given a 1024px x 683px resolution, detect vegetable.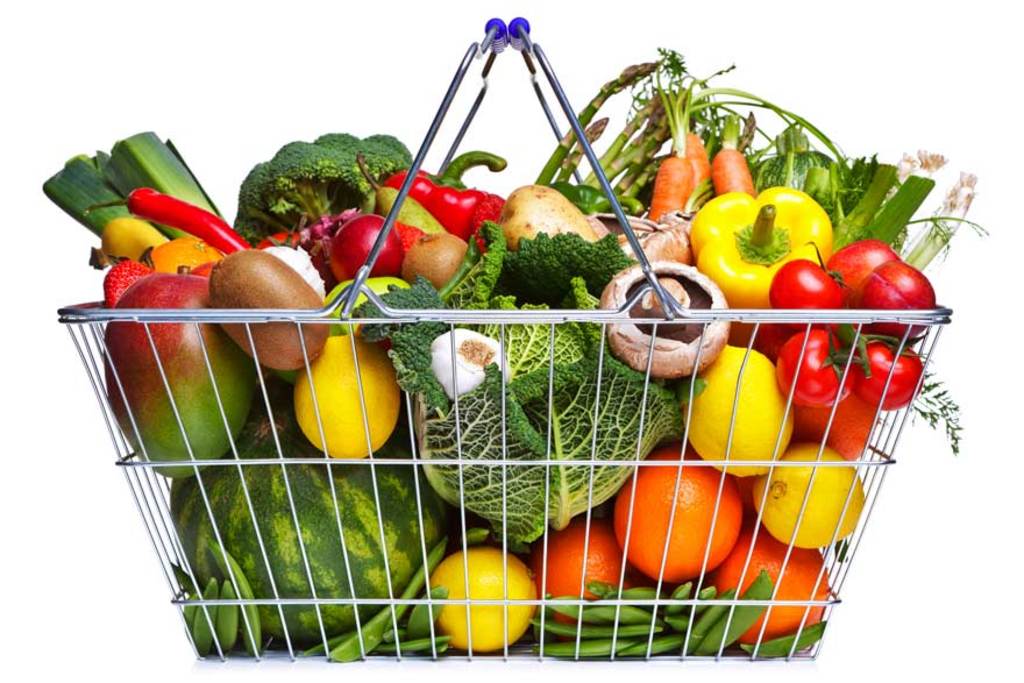
[773,255,852,322].
